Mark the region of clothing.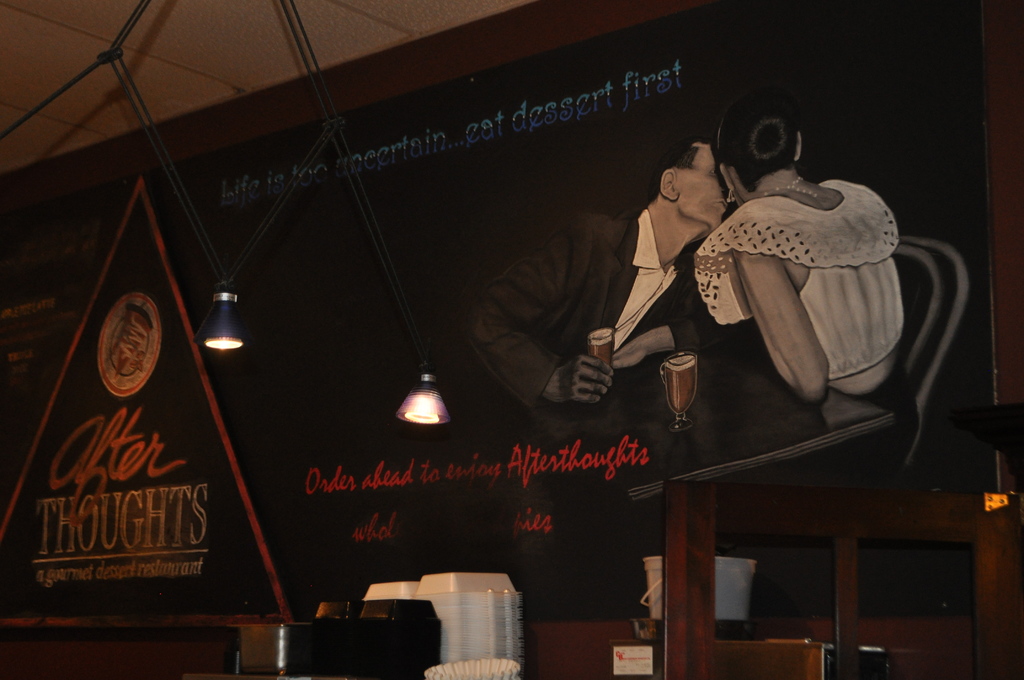
Region: x1=474 y1=211 x2=742 y2=482.
